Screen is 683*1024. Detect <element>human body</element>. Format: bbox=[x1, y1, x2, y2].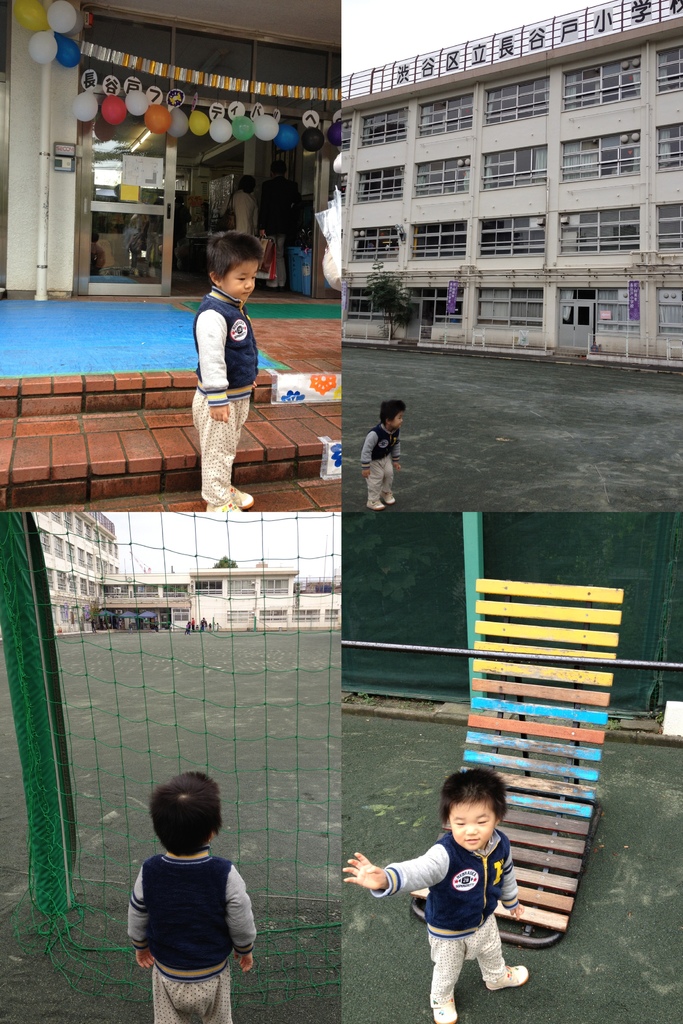
bbox=[362, 424, 409, 511].
